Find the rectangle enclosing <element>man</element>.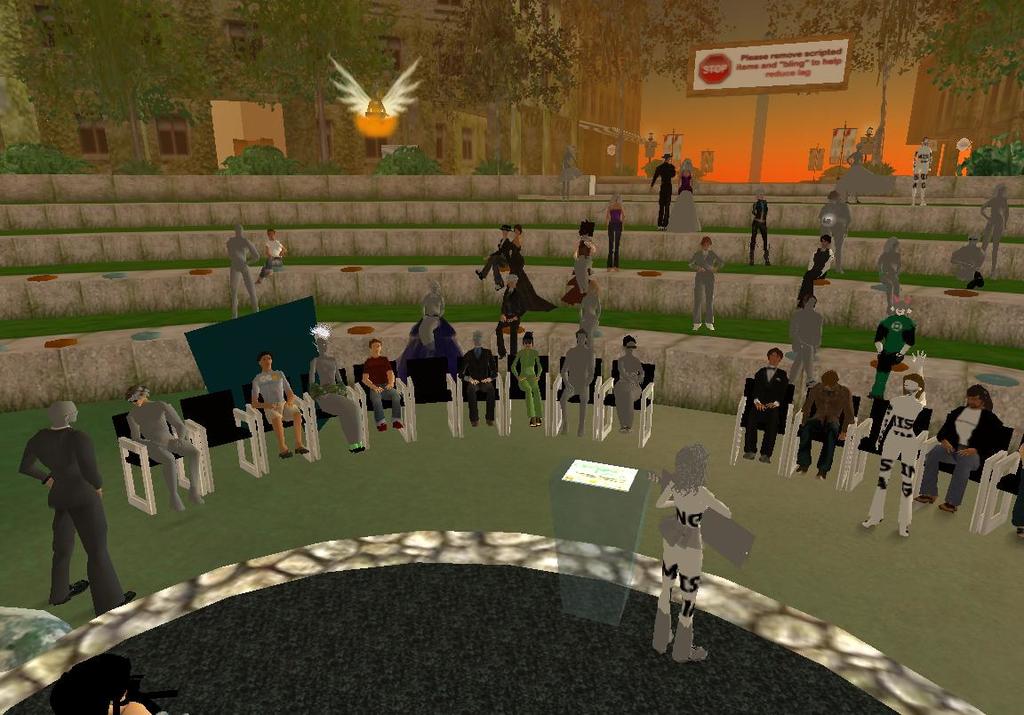
<box>649,149,683,229</box>.
